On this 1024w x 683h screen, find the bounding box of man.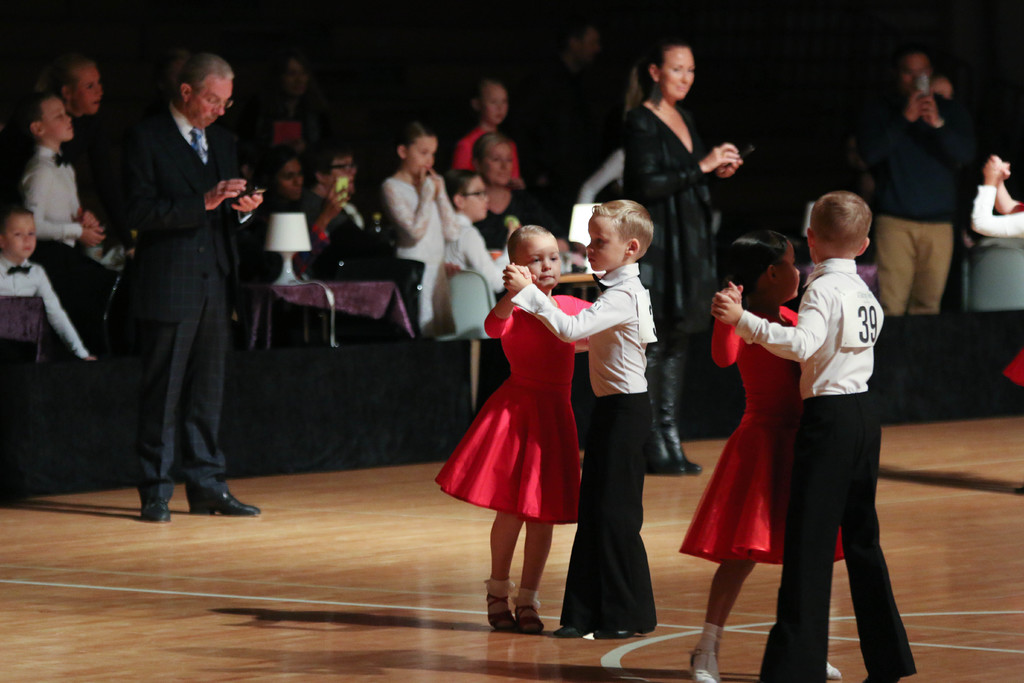
Bounding box: l=855, t=49, r=981, b=317.
